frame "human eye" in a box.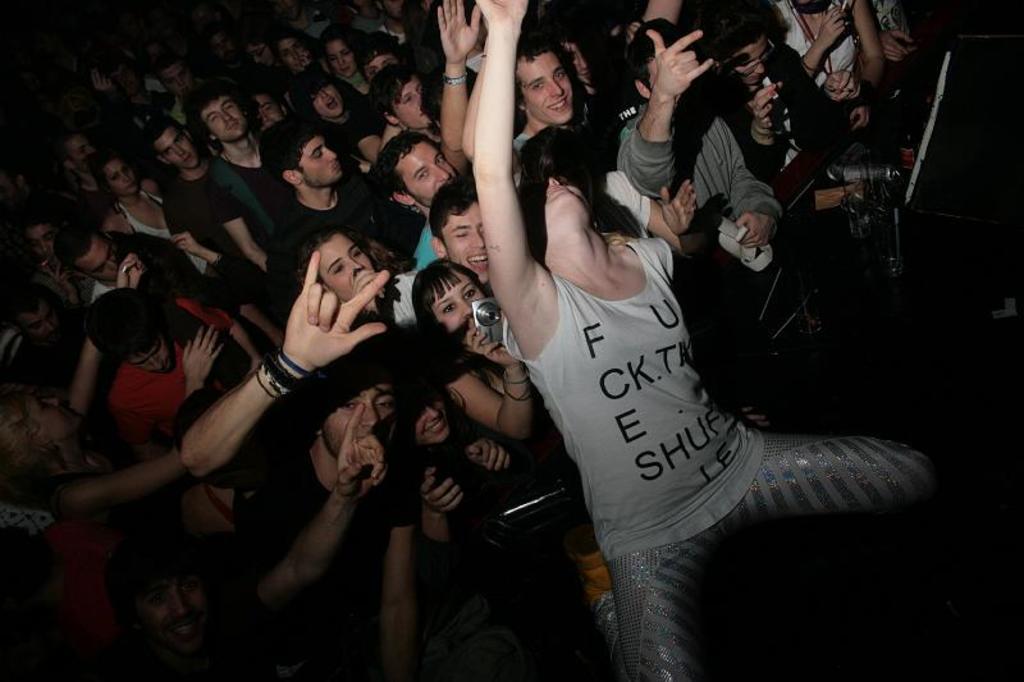
x1=177, y1=138, x2=184, y2=145.
